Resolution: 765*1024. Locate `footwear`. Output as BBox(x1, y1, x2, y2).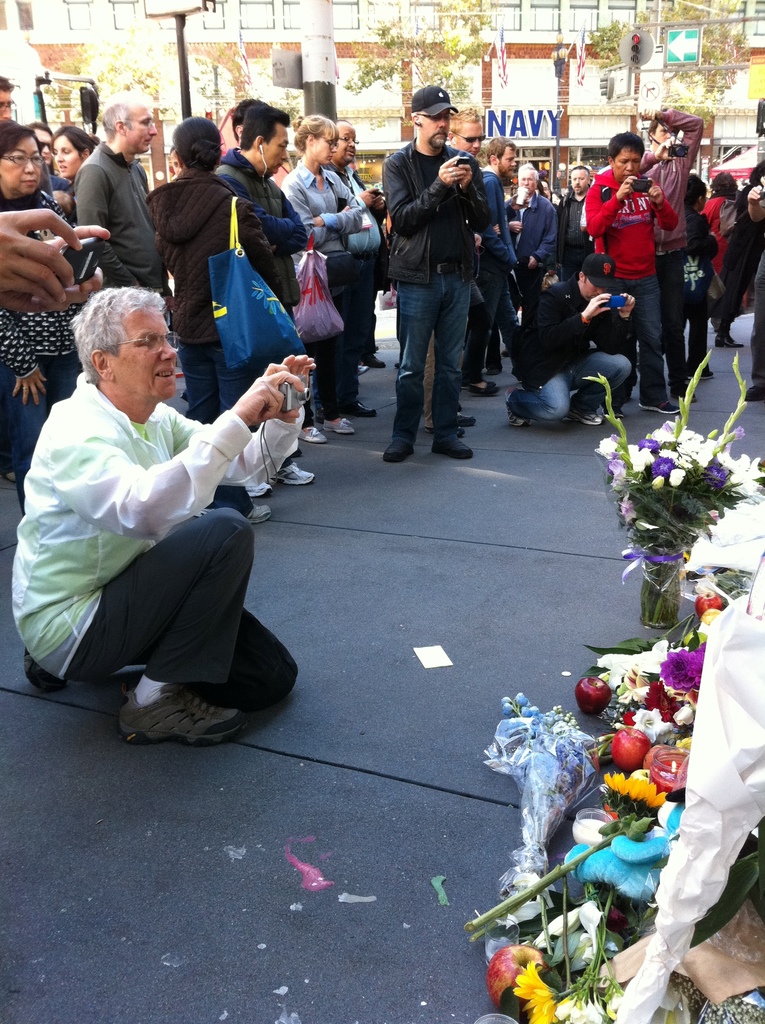
BBox(249, 497, 271, 525).
